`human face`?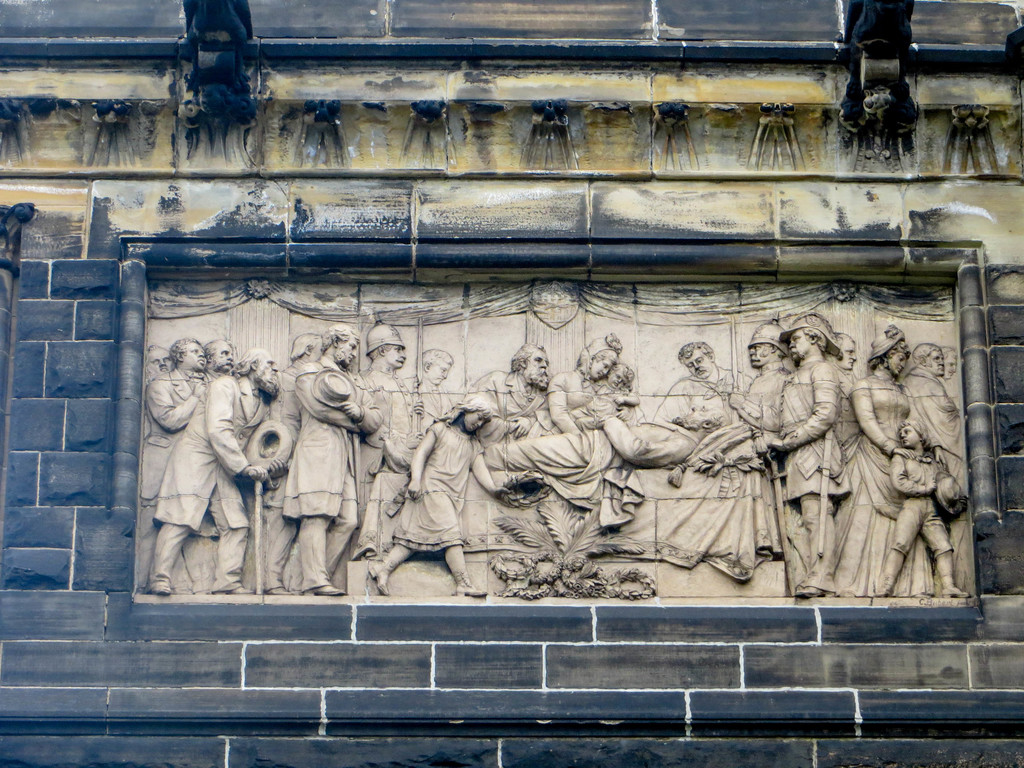
[x1=335, y1=336, x2=356, y2=366]
